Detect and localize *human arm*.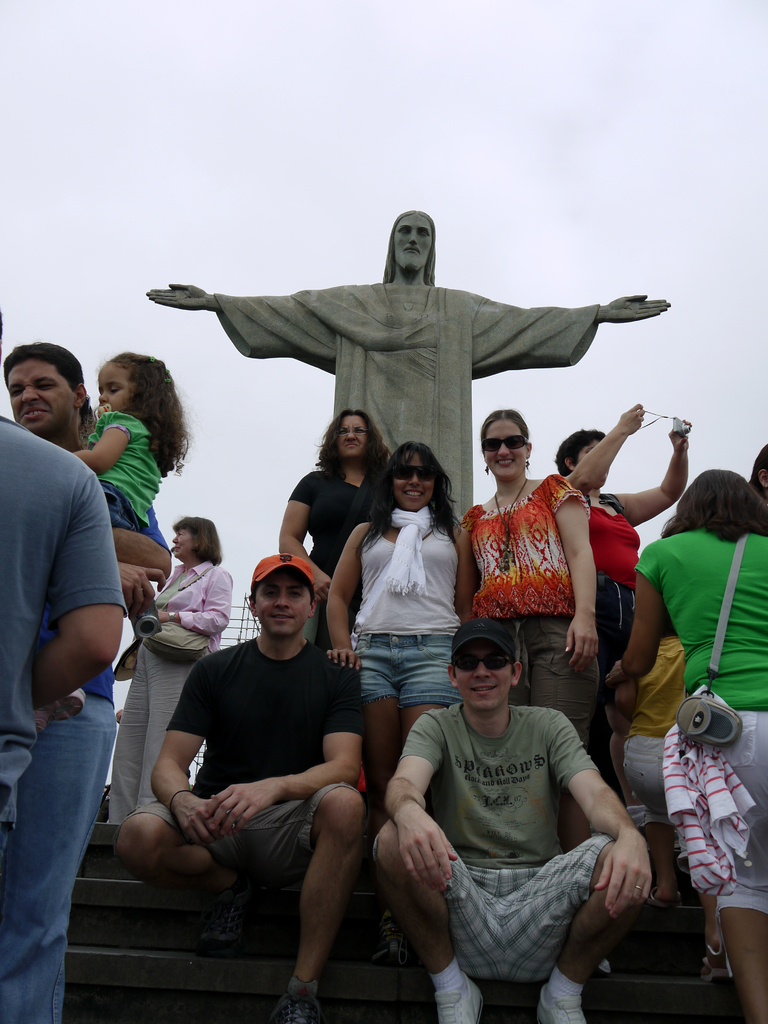
Localized at x1=561, y1=480, x2=616, y2=660.
